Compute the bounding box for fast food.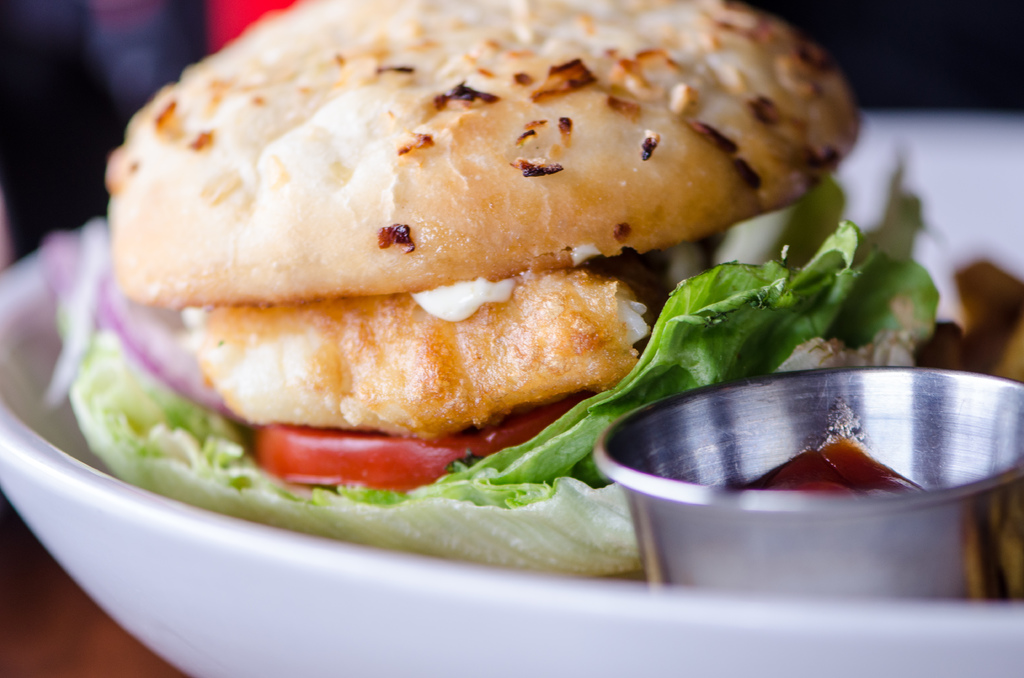
(x1=47, y1=0, x2=892, y2=565).
